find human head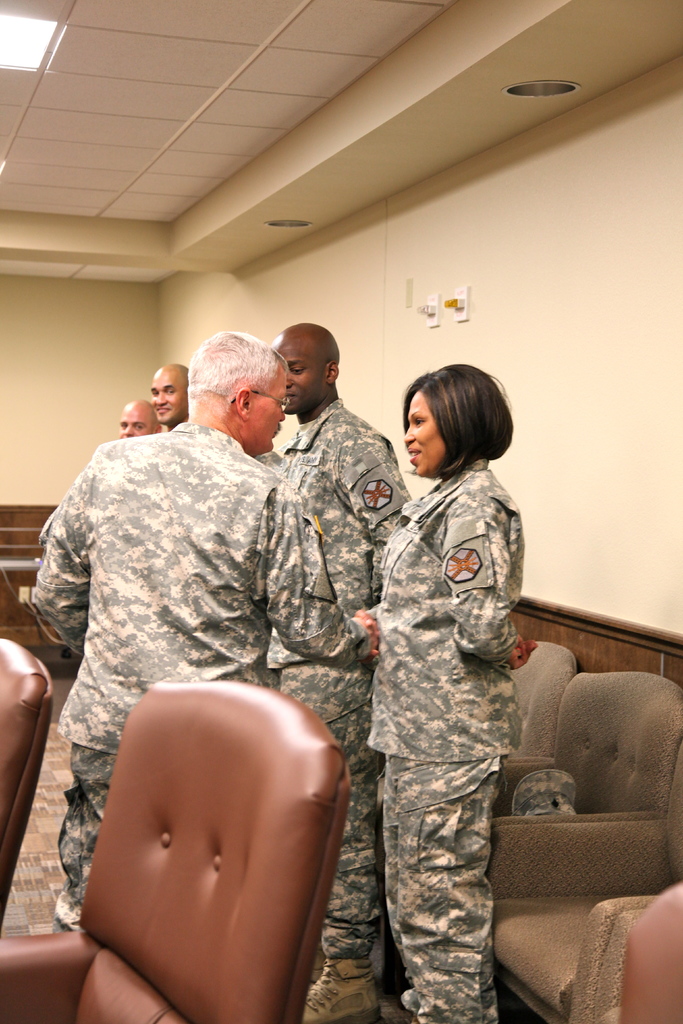
BBox(401, 358, 516, 479)
